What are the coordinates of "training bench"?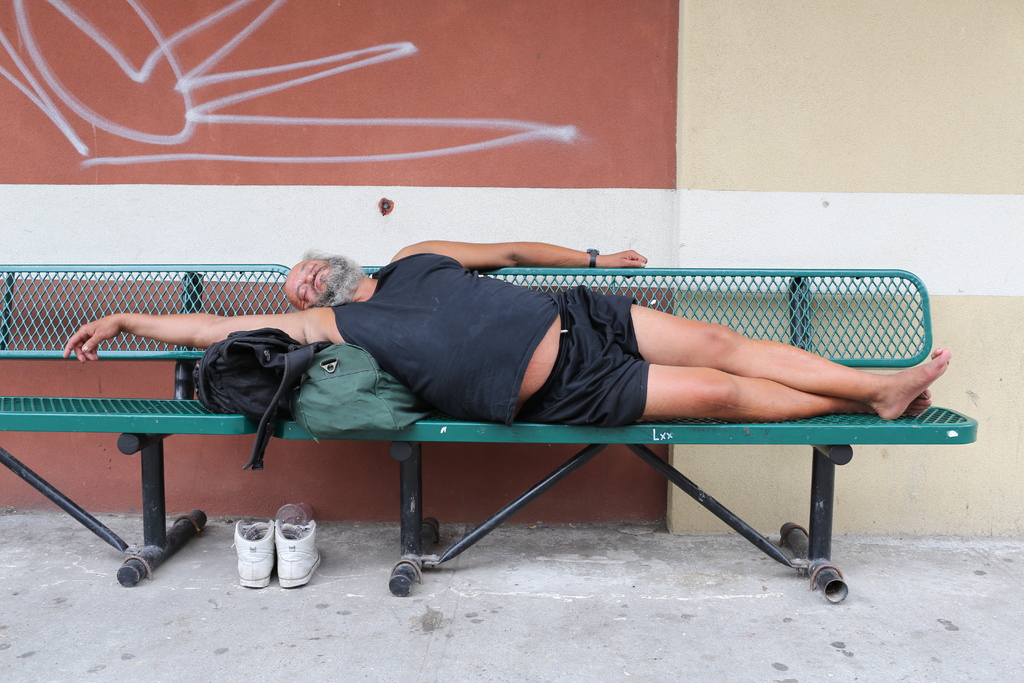
{"left": 269, "top": 265, "right": 977, "bottom": 599}.
